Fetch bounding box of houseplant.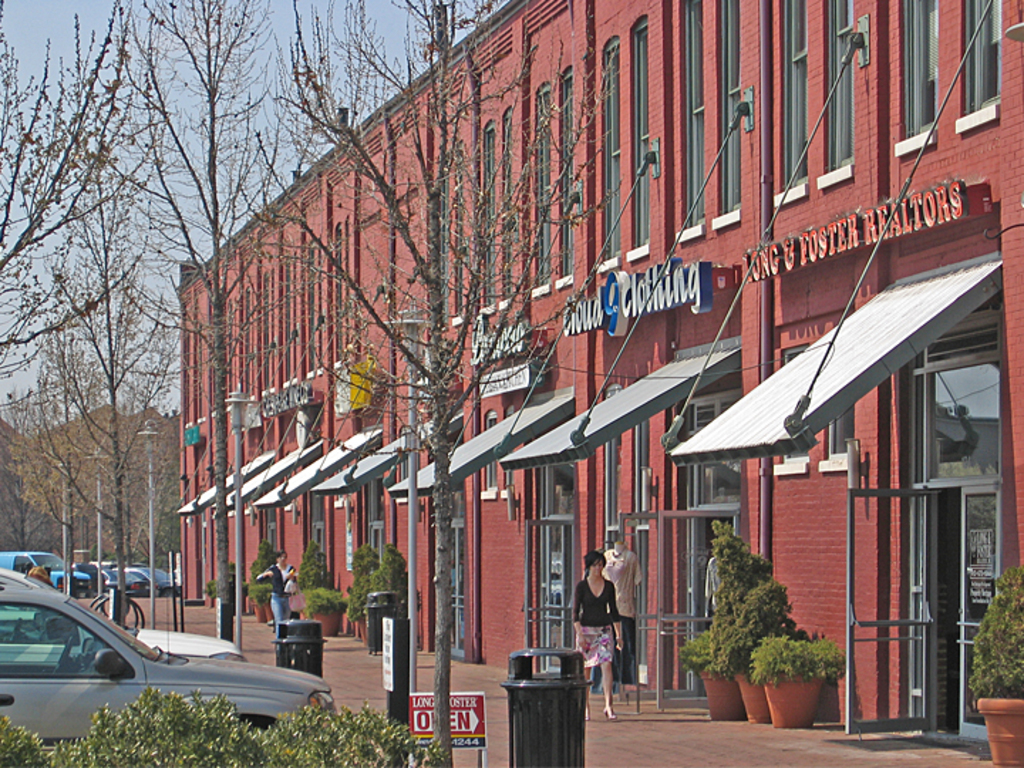
Bbox: box(676, 516, 778, 722).
